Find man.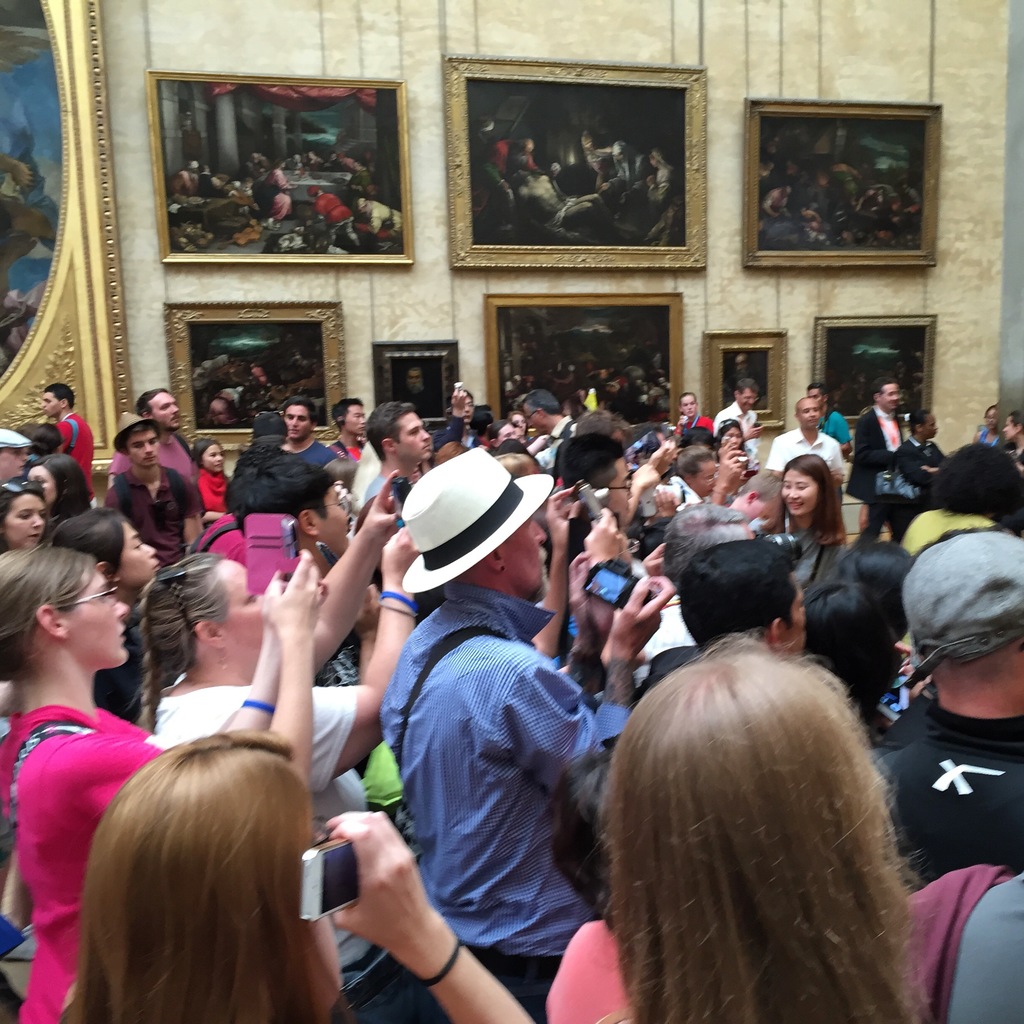
<region>289, 399, 347, 469</region>.
